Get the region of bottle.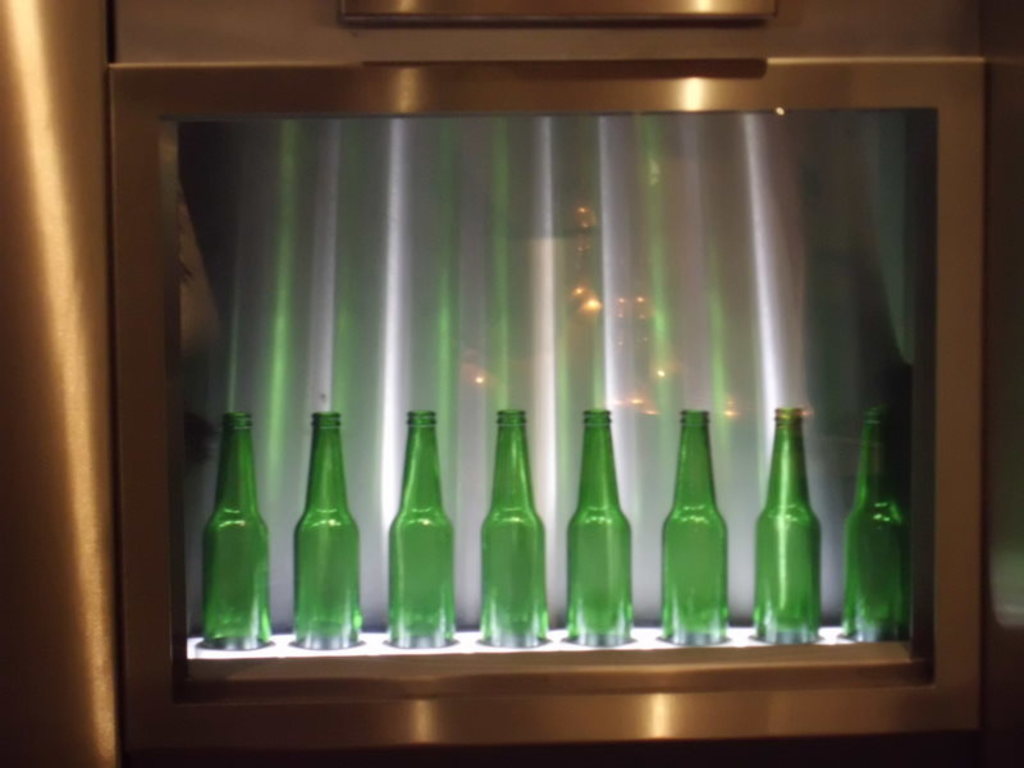
bbox(205, 413, 270, 653).
